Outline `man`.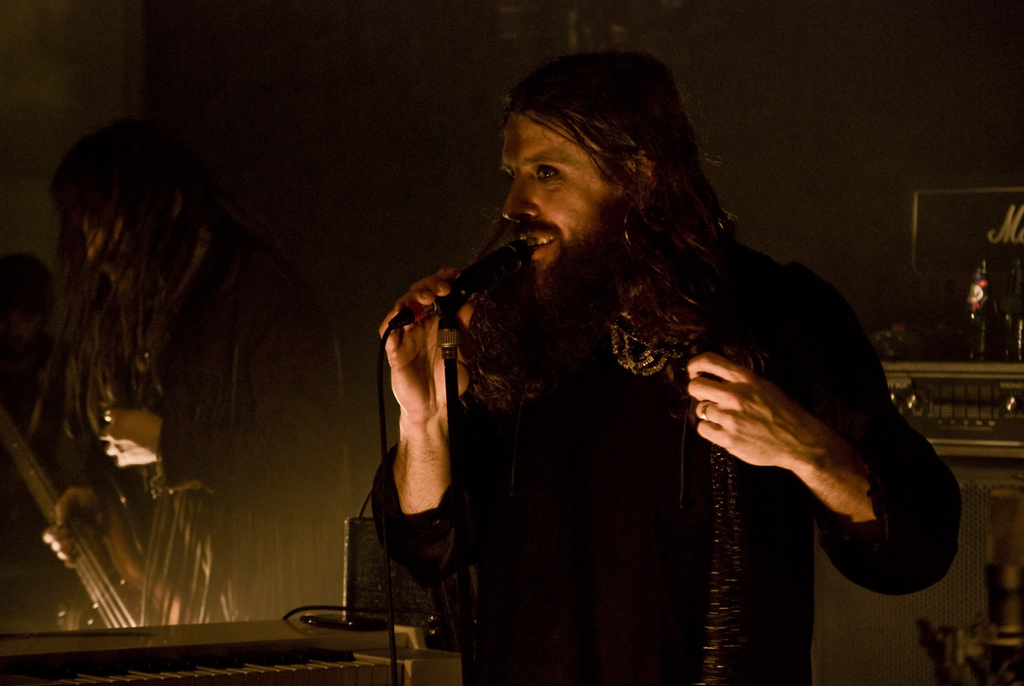
Outline: {"x1": 39, "y1": 118, "x2": 346, "y2": 633}.
